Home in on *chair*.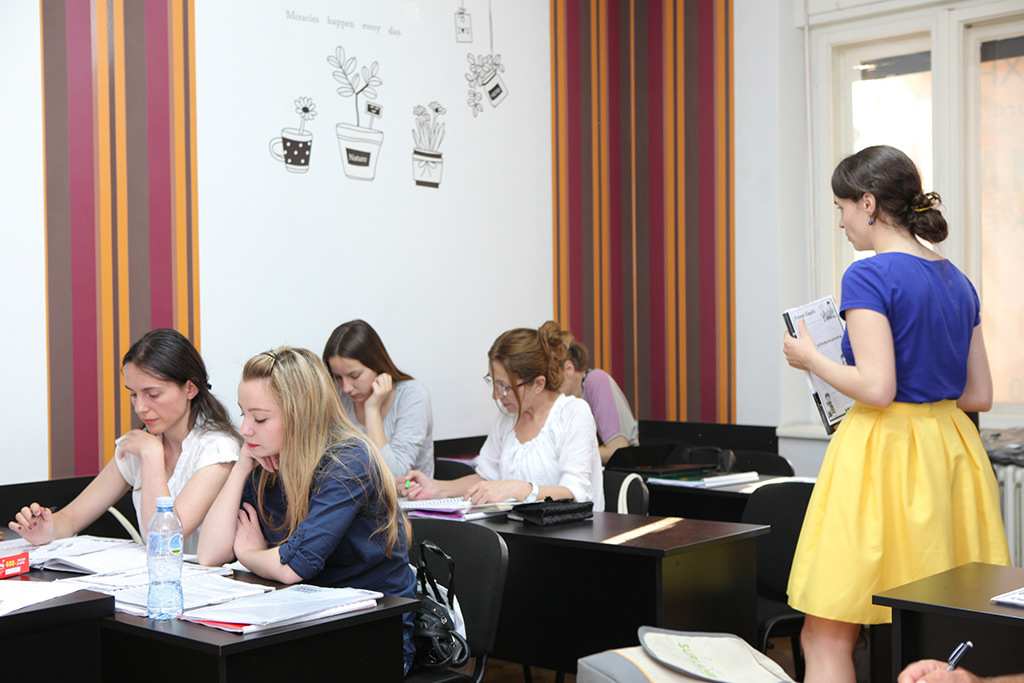
Homed in at BBox(407, 516, 508, 682).
